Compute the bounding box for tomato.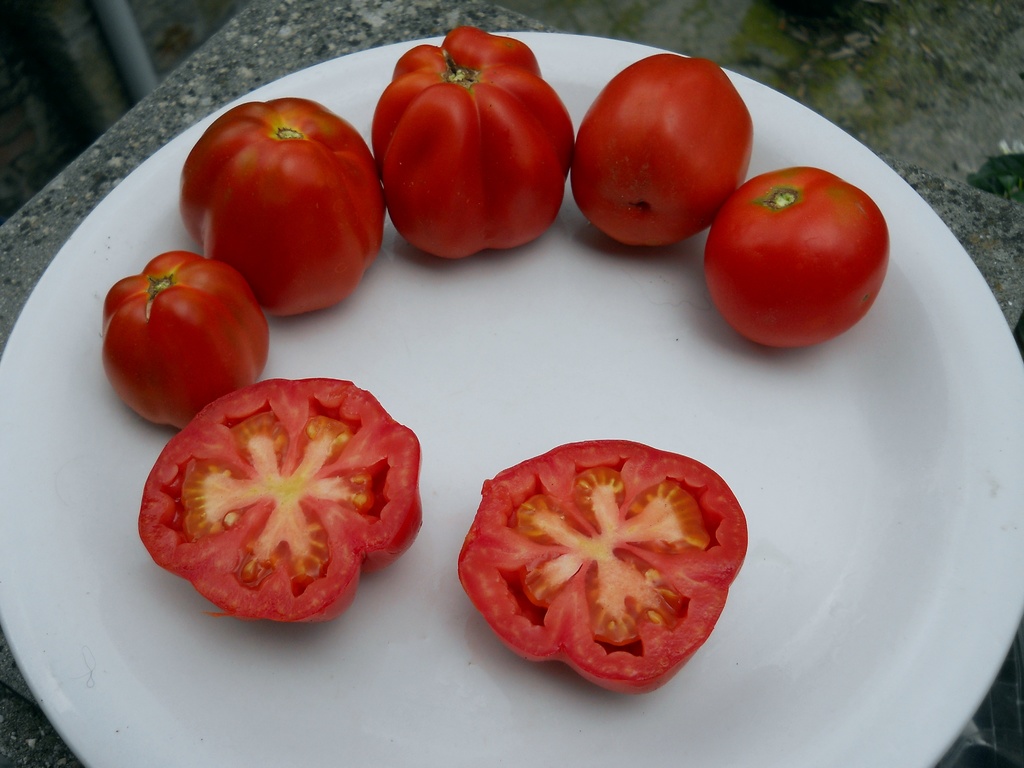
[x1=131, y1=377, x2=420, y2=620].
